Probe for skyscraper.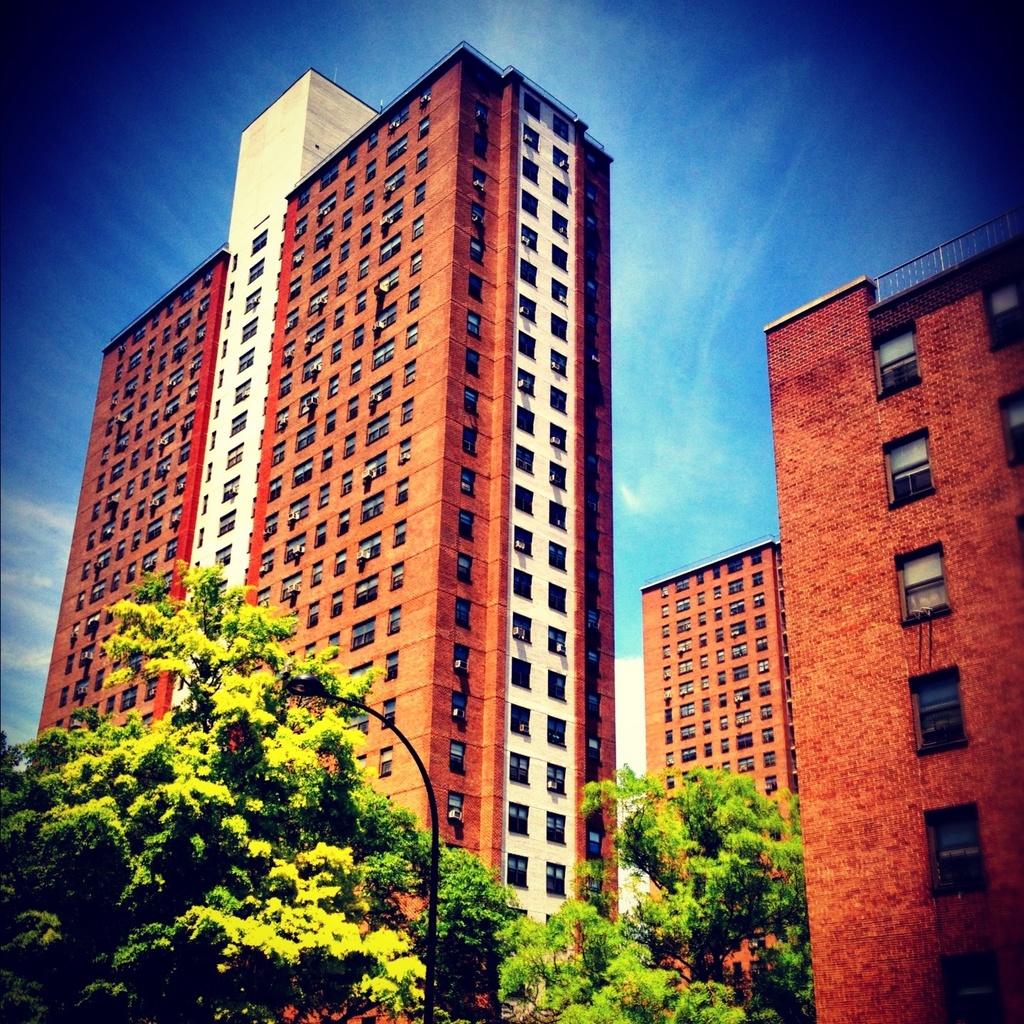
Probe result: 645, 544, 819, 1023.
